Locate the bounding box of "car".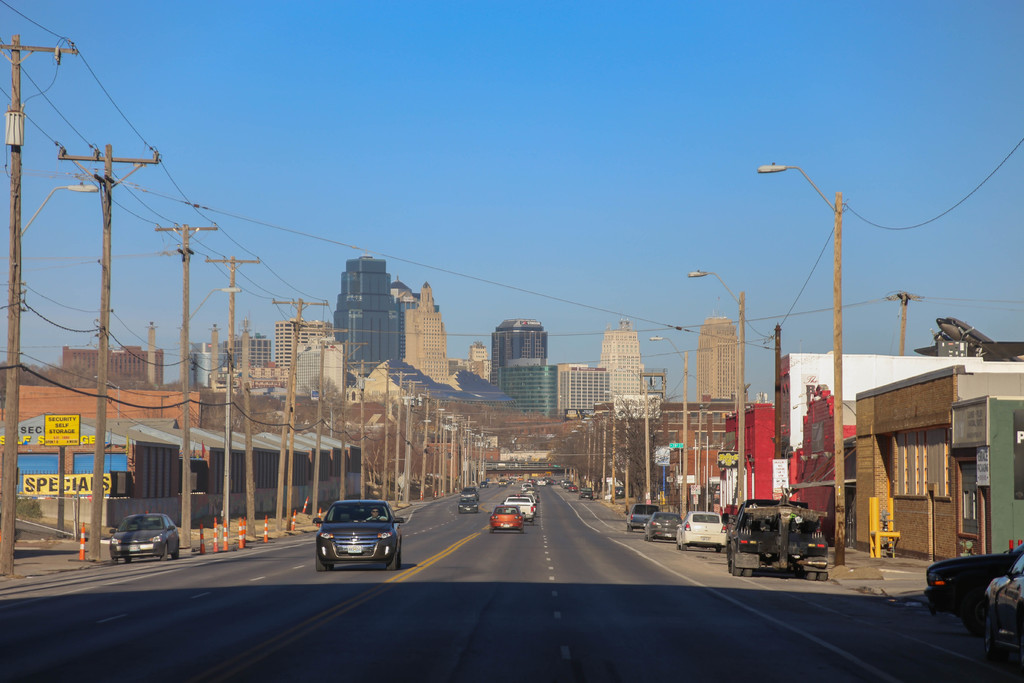
Bounding box: crop(106, 508, 175, 561).
